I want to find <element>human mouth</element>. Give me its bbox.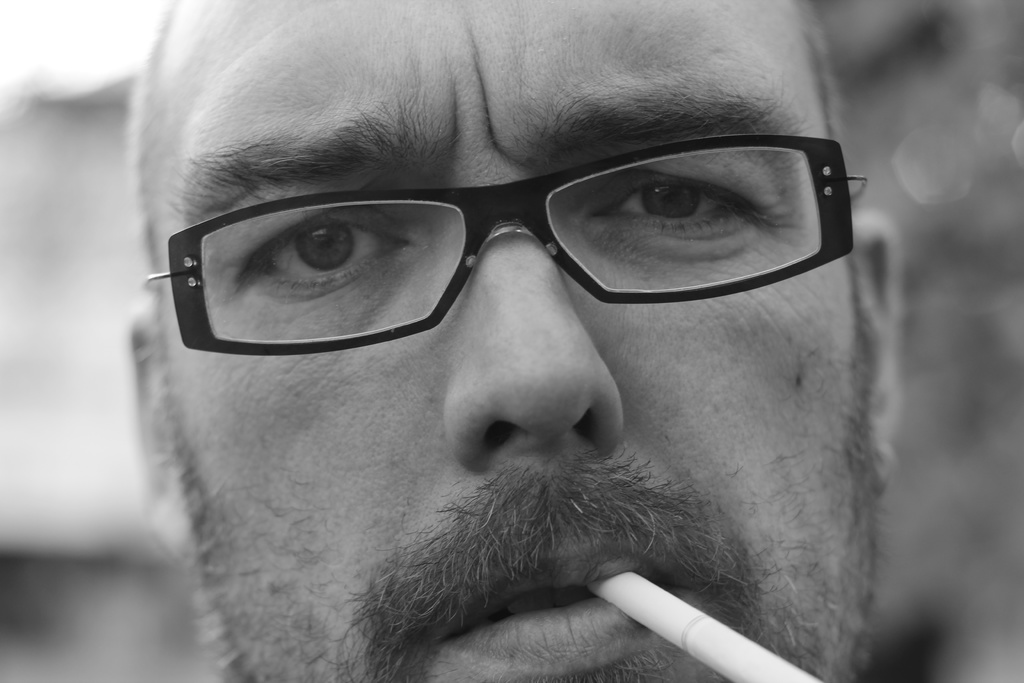
<bbox>444, 544, 673, 675</bbox>.
